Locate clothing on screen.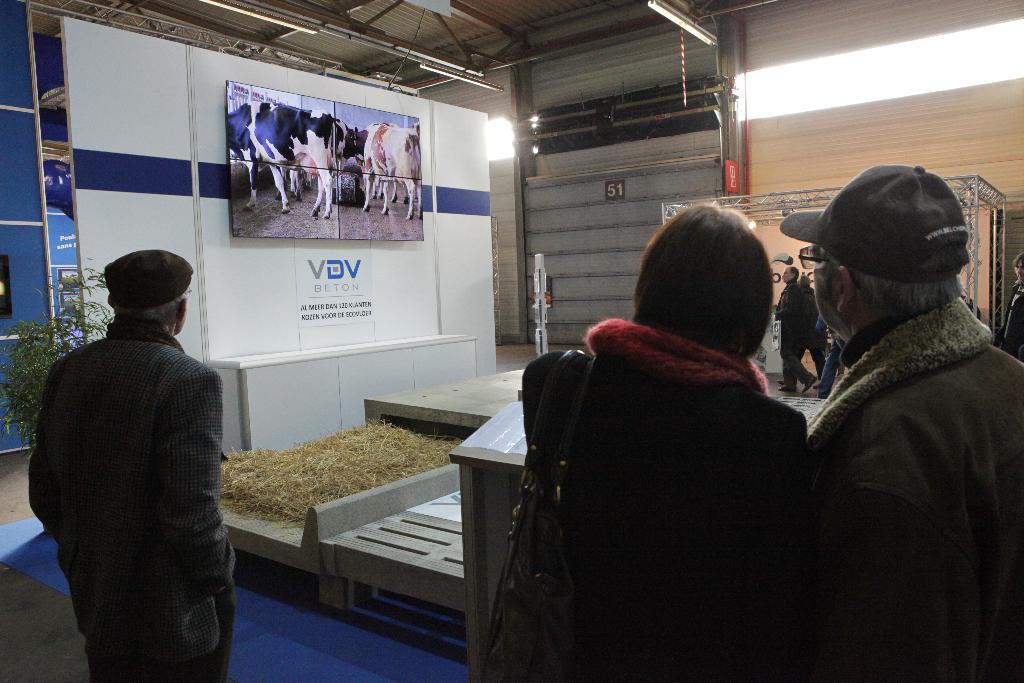
On screen at Rect(770, 277, 806, 390).
